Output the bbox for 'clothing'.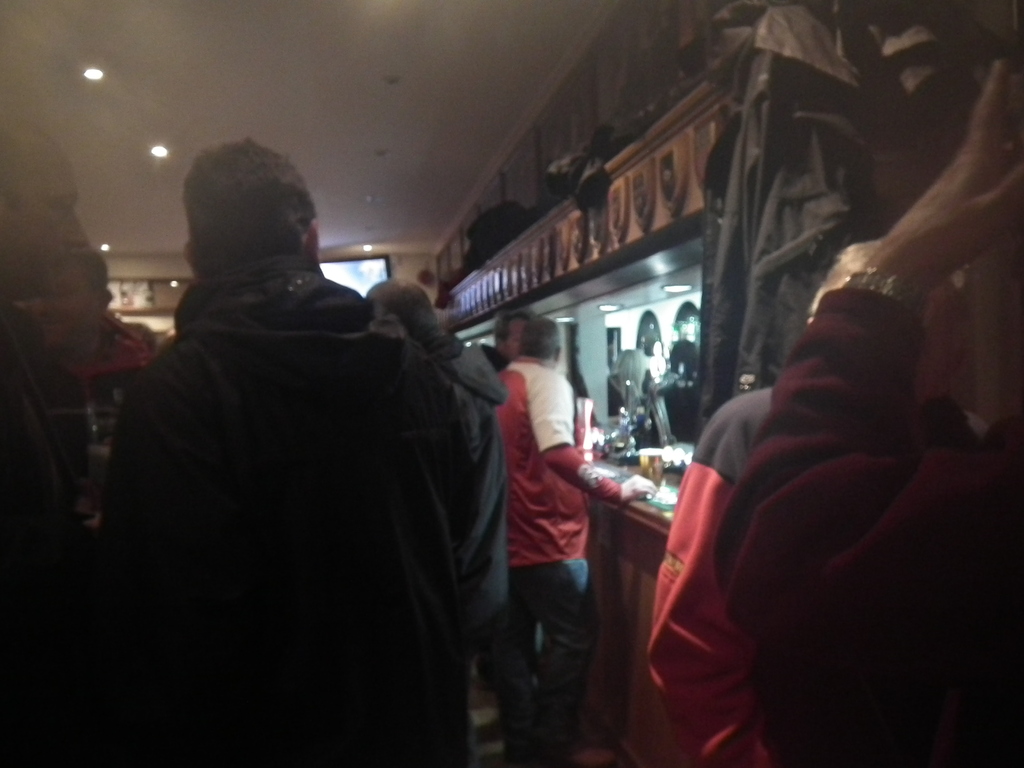
493, 362, 621, 767.
